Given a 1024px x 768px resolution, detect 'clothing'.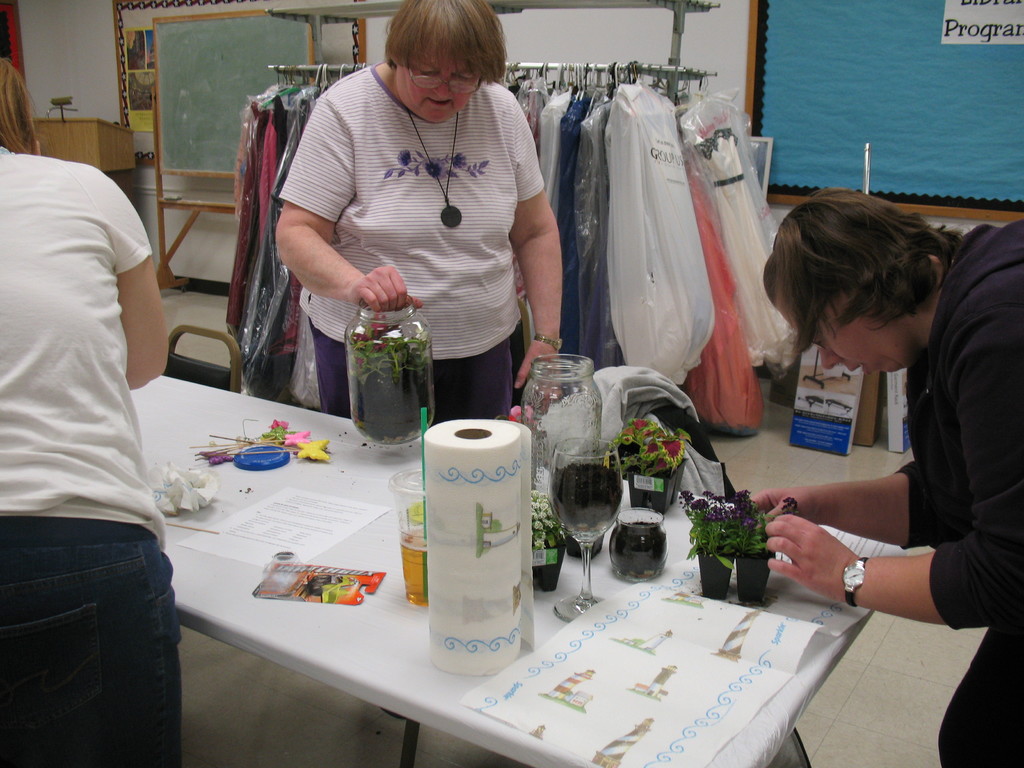
x1=890 y1=221 x2=1023 y2=767.
